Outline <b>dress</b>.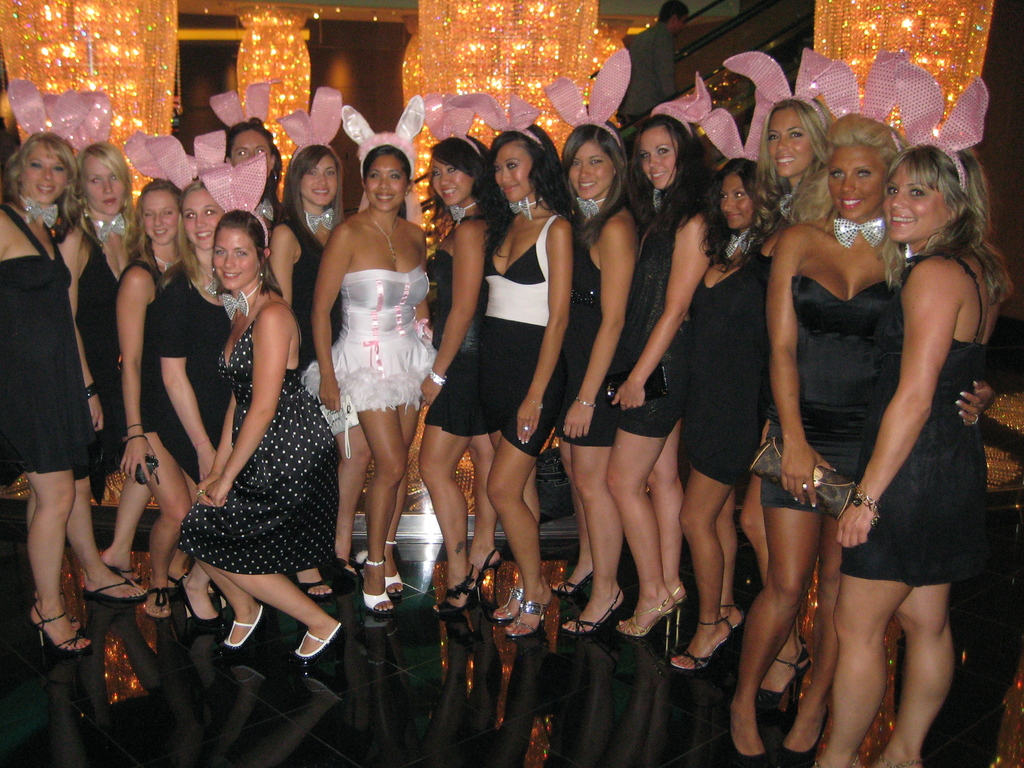
Outline: detection(161, 267, 232, 483).
